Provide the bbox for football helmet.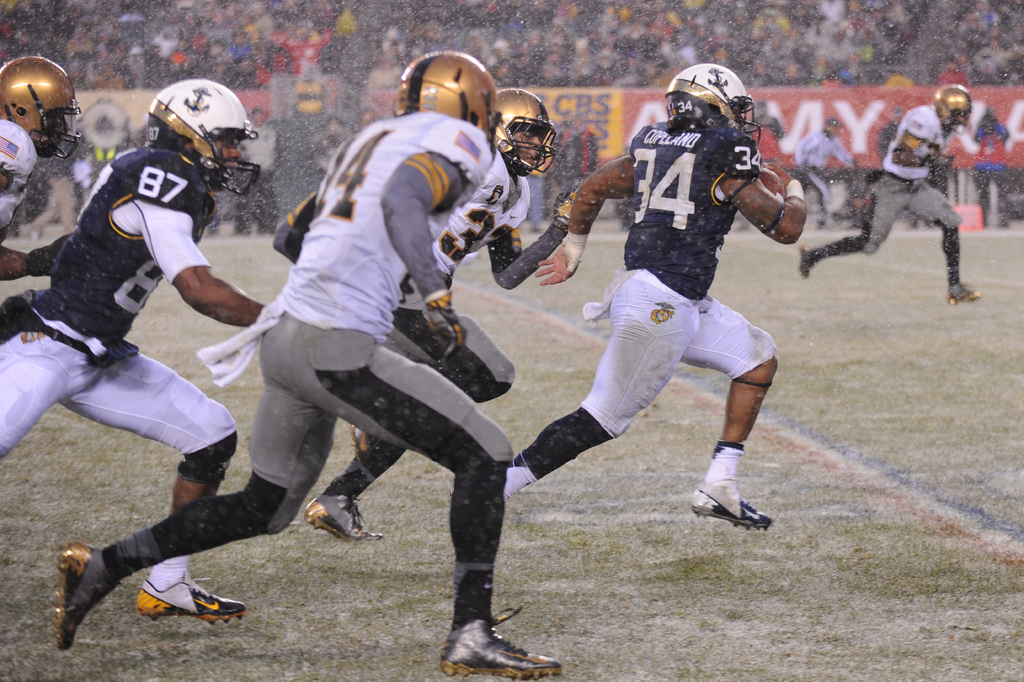
{"left": 493, "top": 82, "right": 562, "bottom": 169}.
